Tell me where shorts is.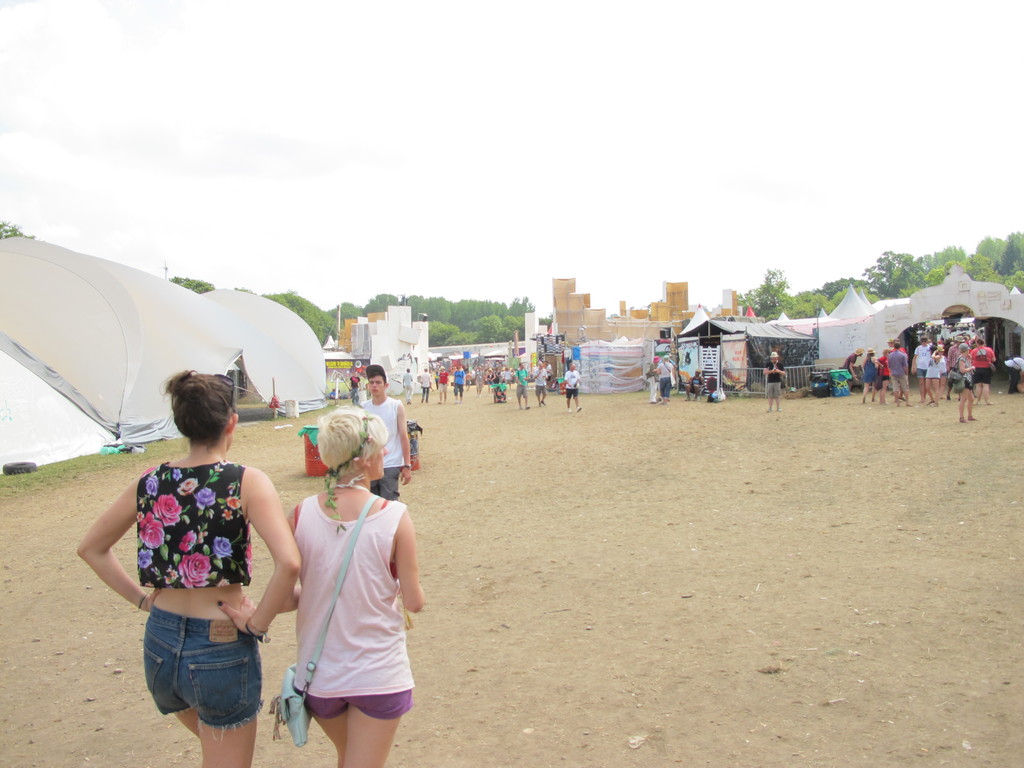
shorts is at [567, 388, 579, 398].
